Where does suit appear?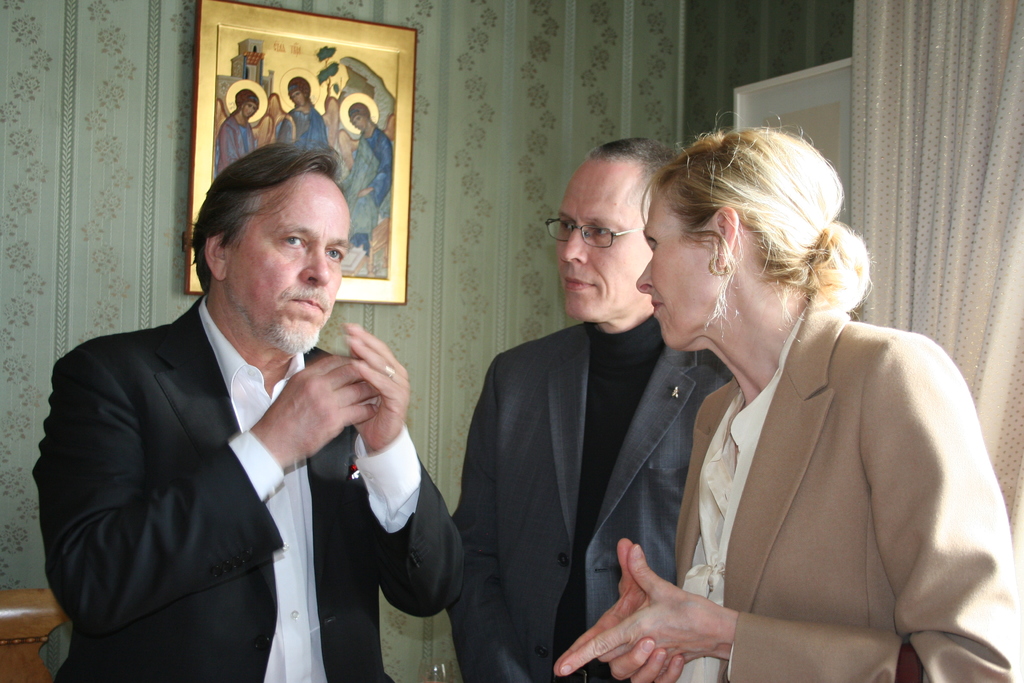
Appears at box=[674, 302, 1021, 682].
